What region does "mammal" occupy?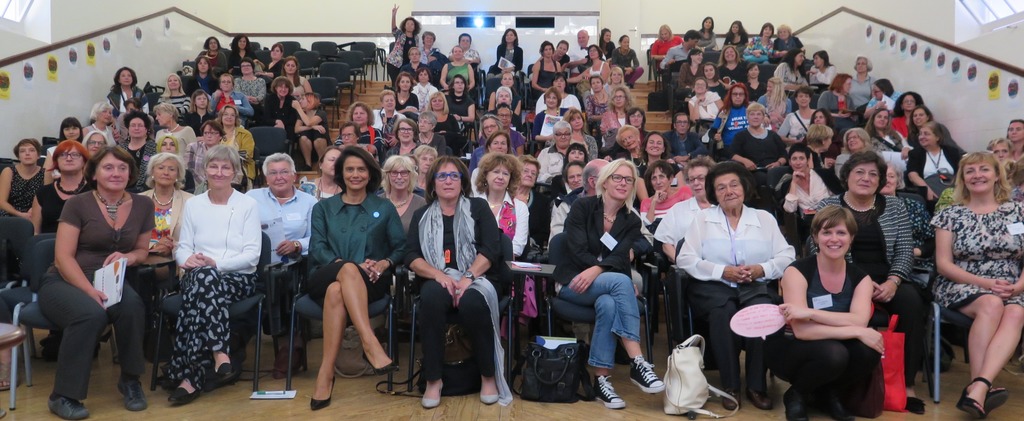
crop(371, 90, 403, 136).
